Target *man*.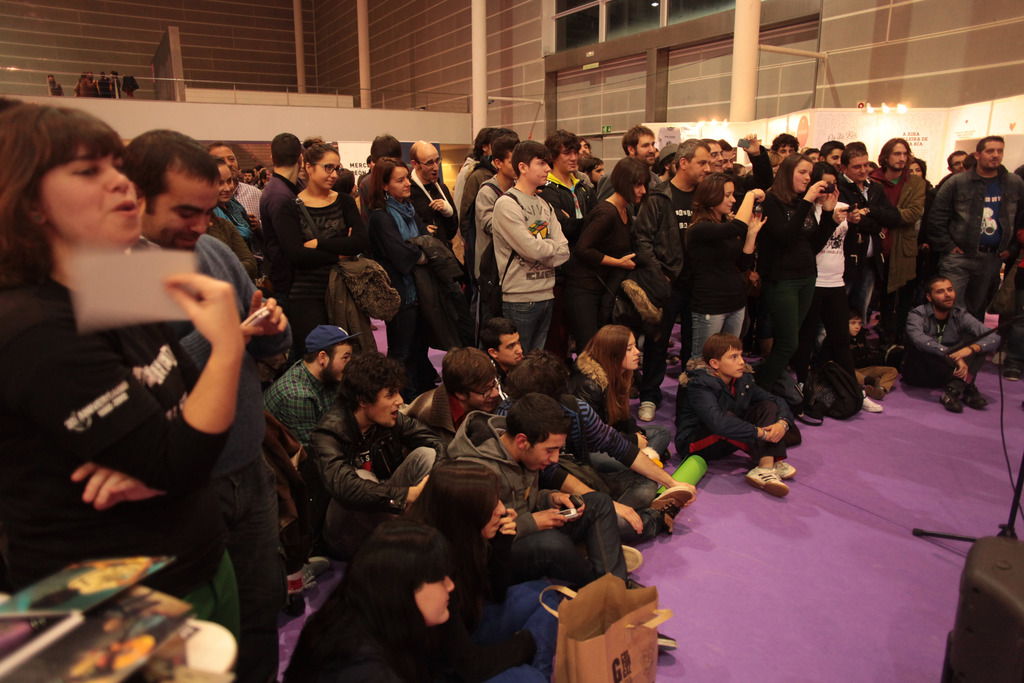
Target region: [836,143,900,325].
